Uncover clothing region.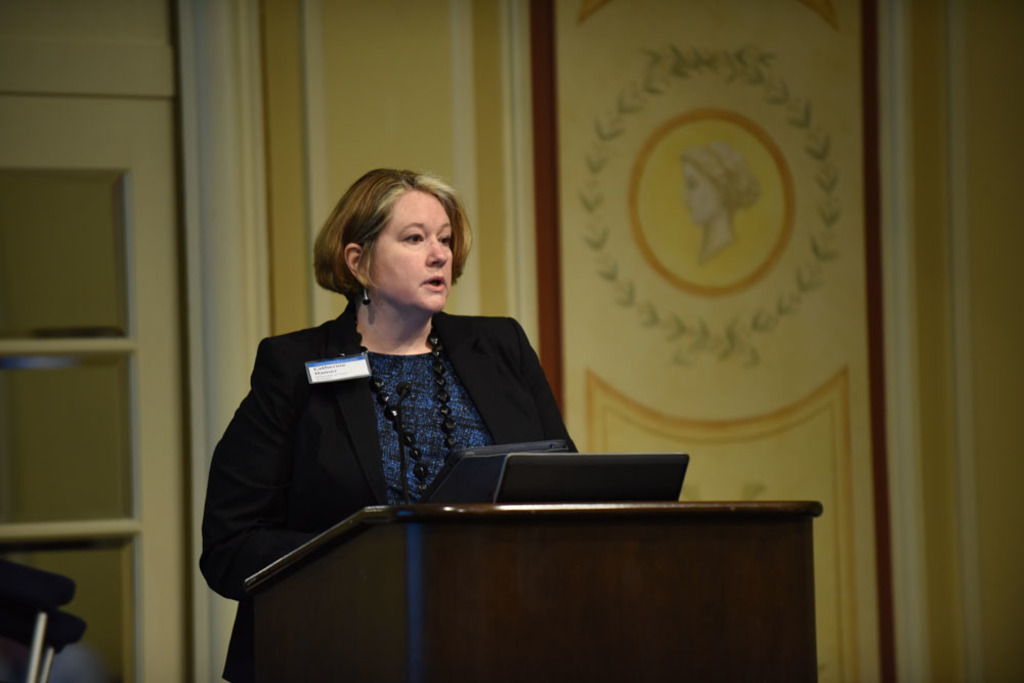
Uncovered: (left=212, top=265, right=613, bottom=572).
